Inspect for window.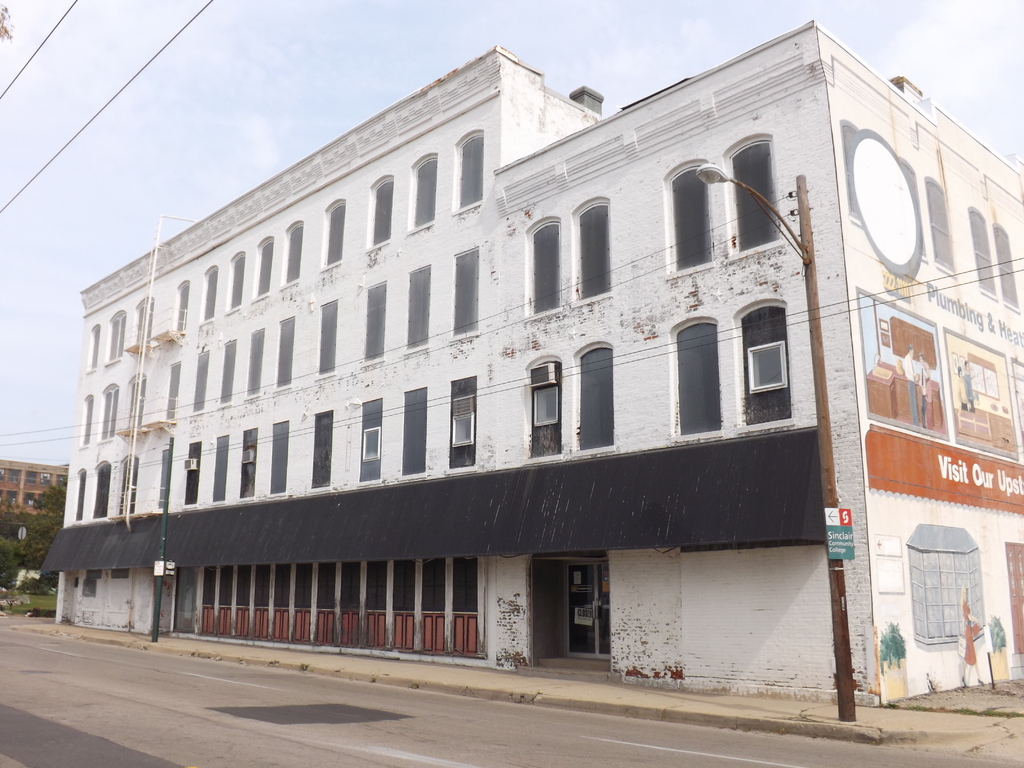
Inspection: 75/468/85/520.
